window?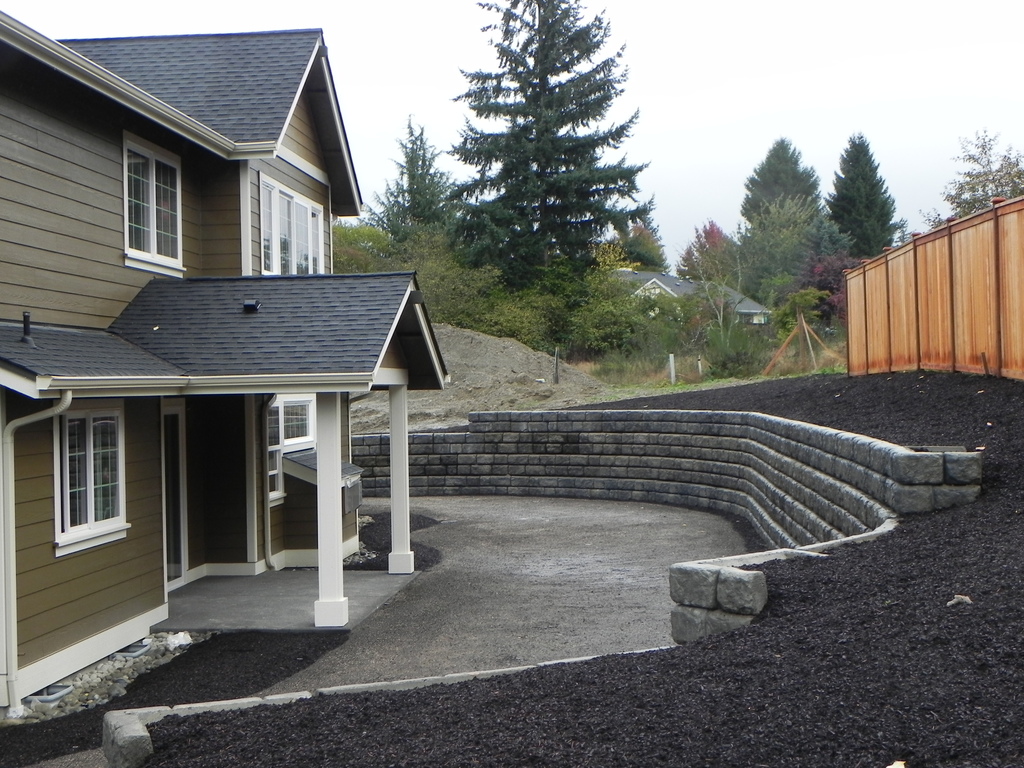
(x1=56, y1=396, x2=137, y2=550)
